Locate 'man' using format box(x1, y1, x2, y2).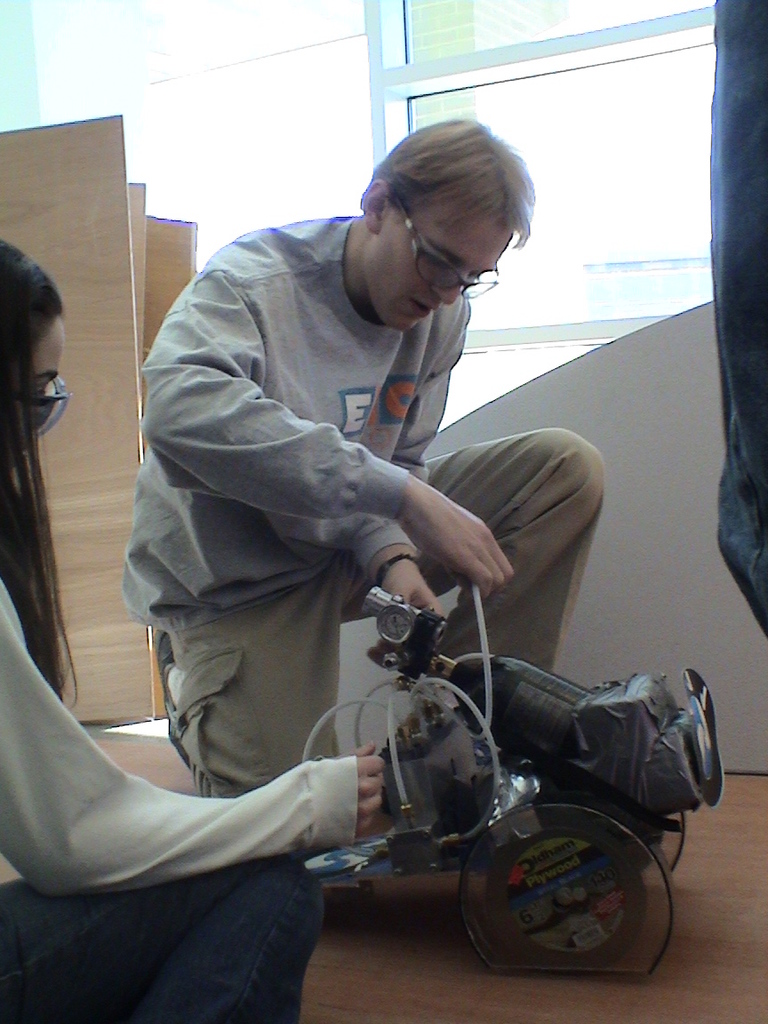
box(116, 107, 606, 798).
